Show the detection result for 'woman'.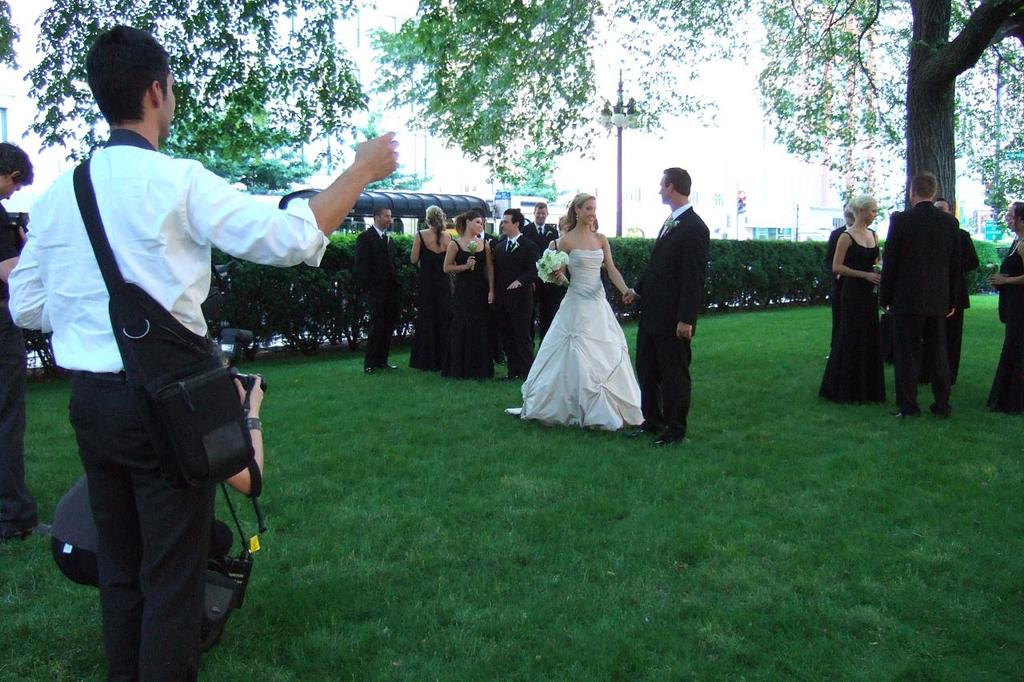
(left=824, top=197, right=882, bottom=408).
